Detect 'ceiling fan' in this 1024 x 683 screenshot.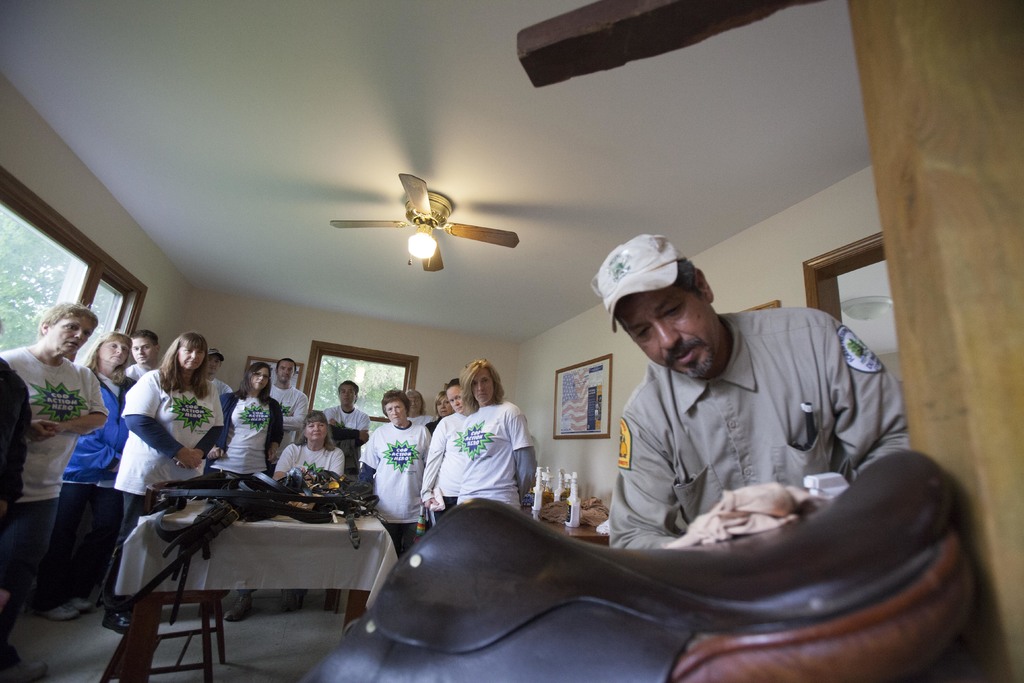
Detection: <box>309,177,525,274</box>.
